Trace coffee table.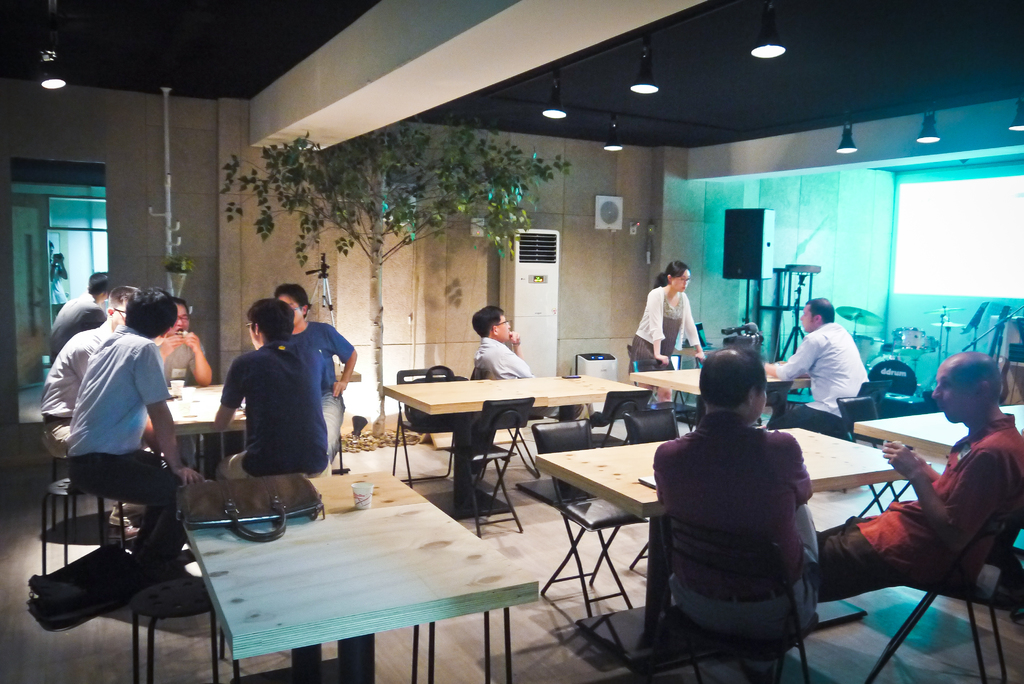
Traced to bbox=[175, 462, 540, 683].
